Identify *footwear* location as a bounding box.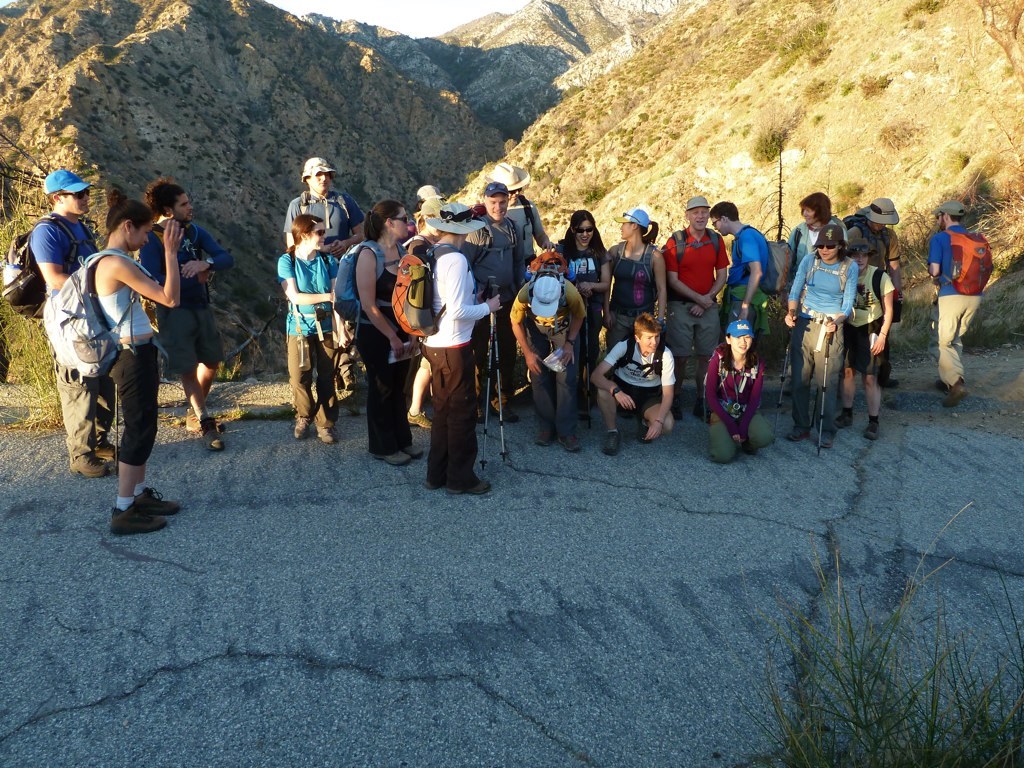
bbox=(198, 416, 225, 453).
